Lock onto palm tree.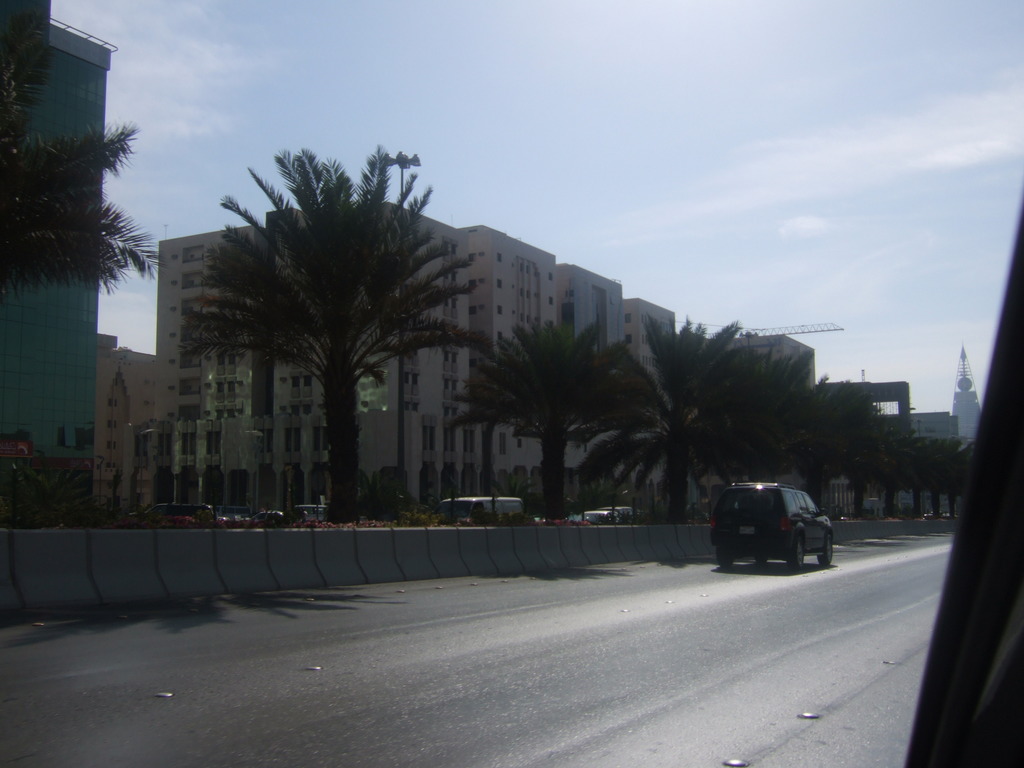
Locked: Rect(731, 335, 817, 470).
